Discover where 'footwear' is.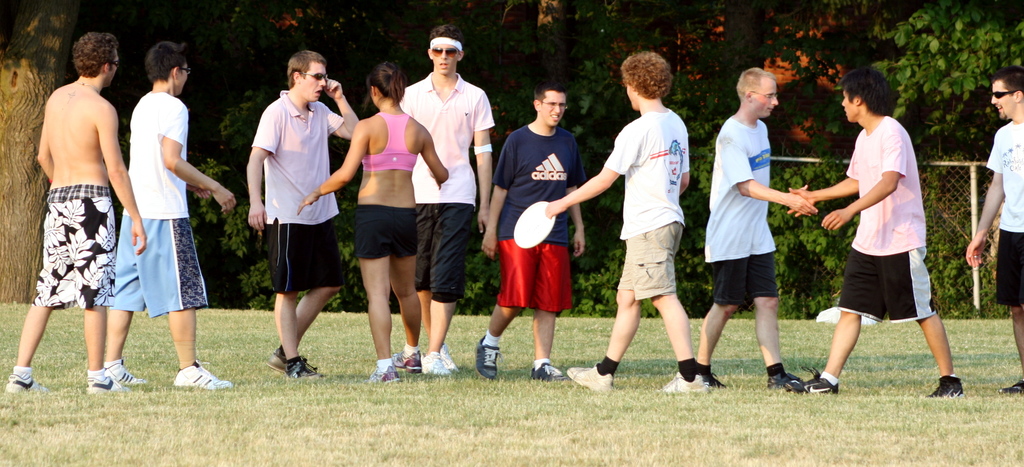
Discovered at 71:341:125:398.
